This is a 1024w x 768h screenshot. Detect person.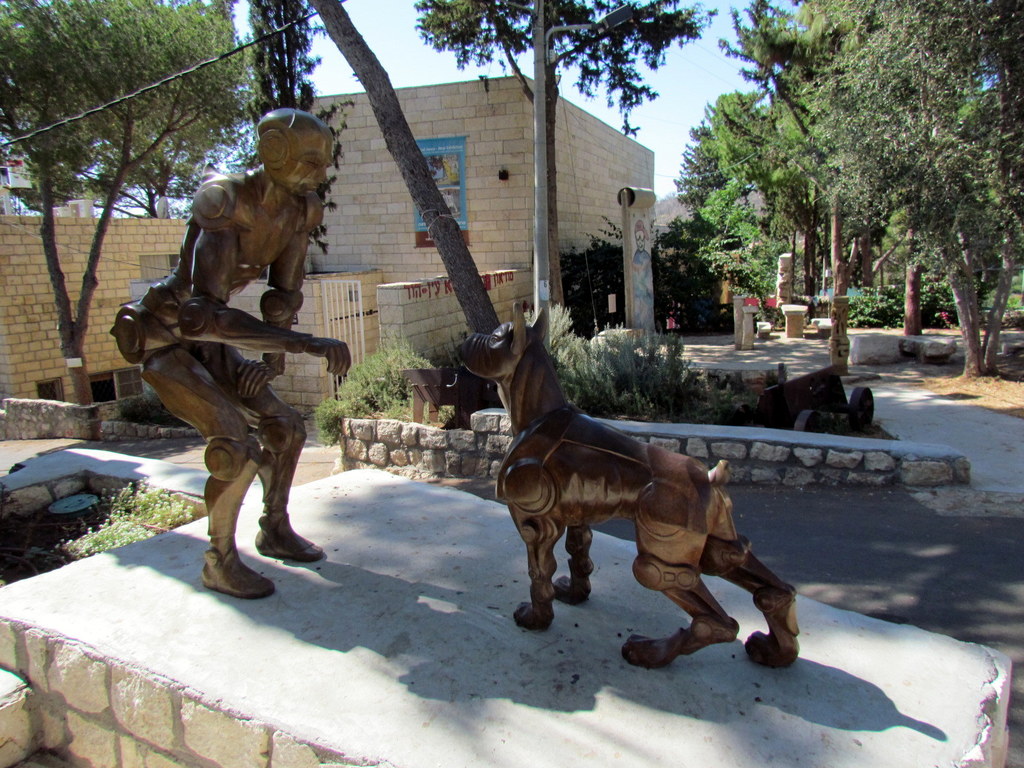
(x1=108, y1=101, x2=358, y2=613).
